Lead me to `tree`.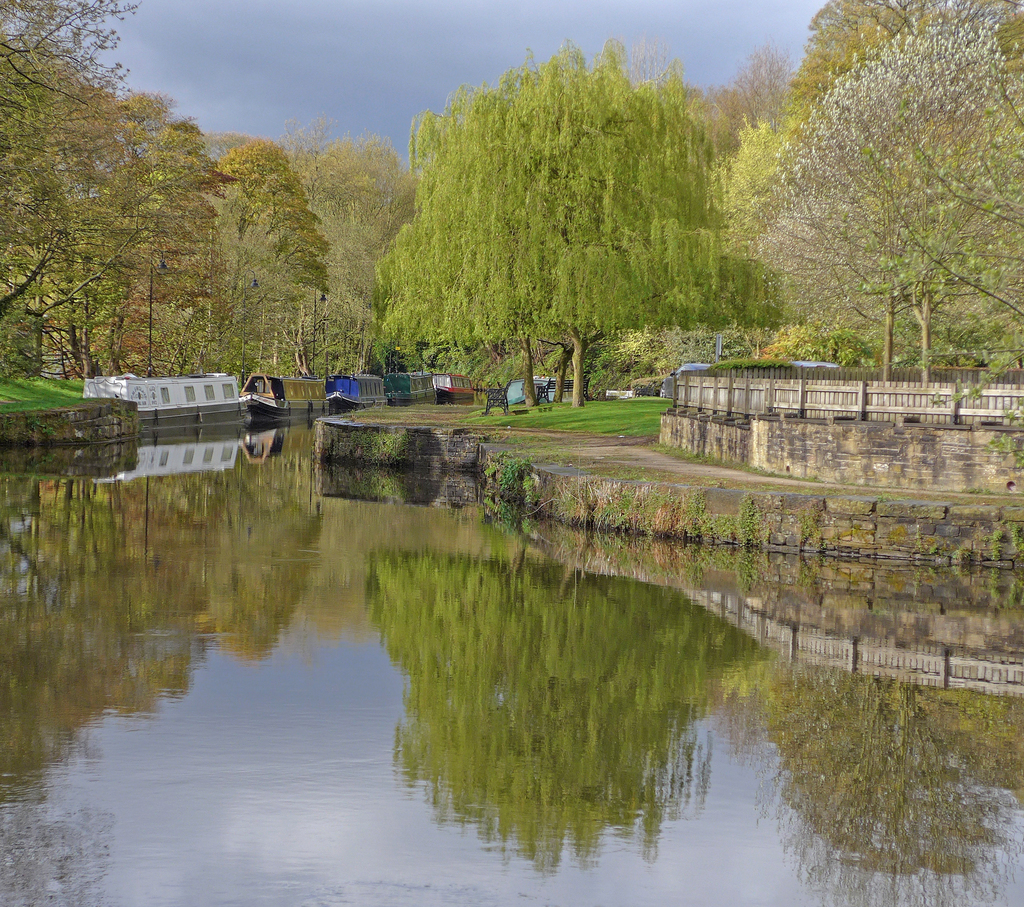
Lead to x1=767 y1=0 x2=1021 y2=332.
